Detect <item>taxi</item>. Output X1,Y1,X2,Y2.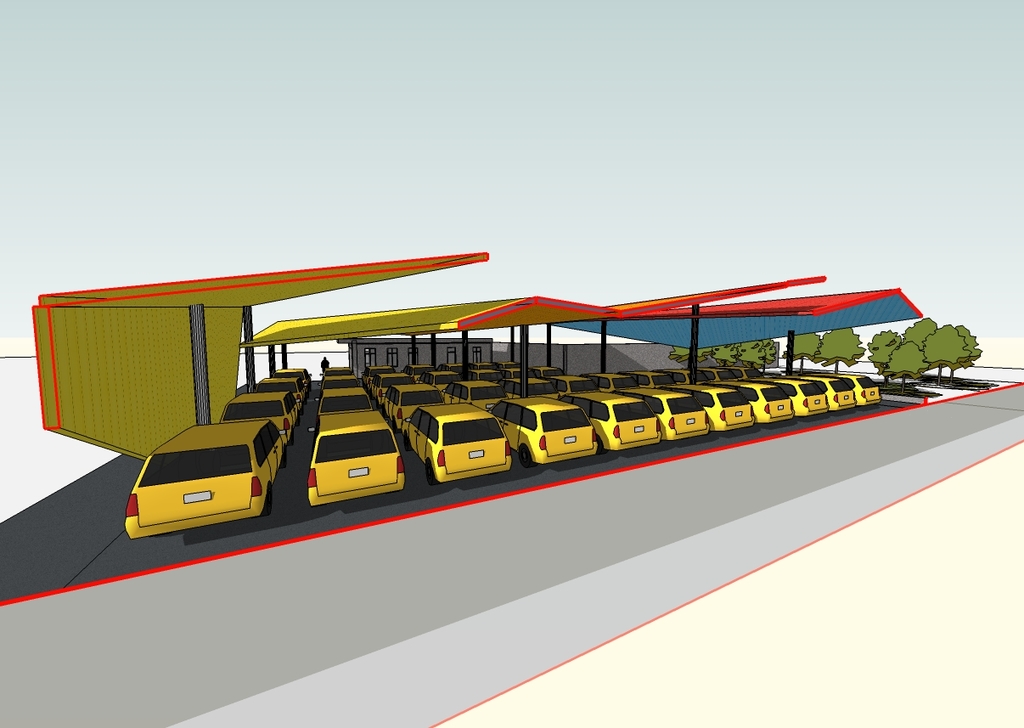
642,389,714,448.
